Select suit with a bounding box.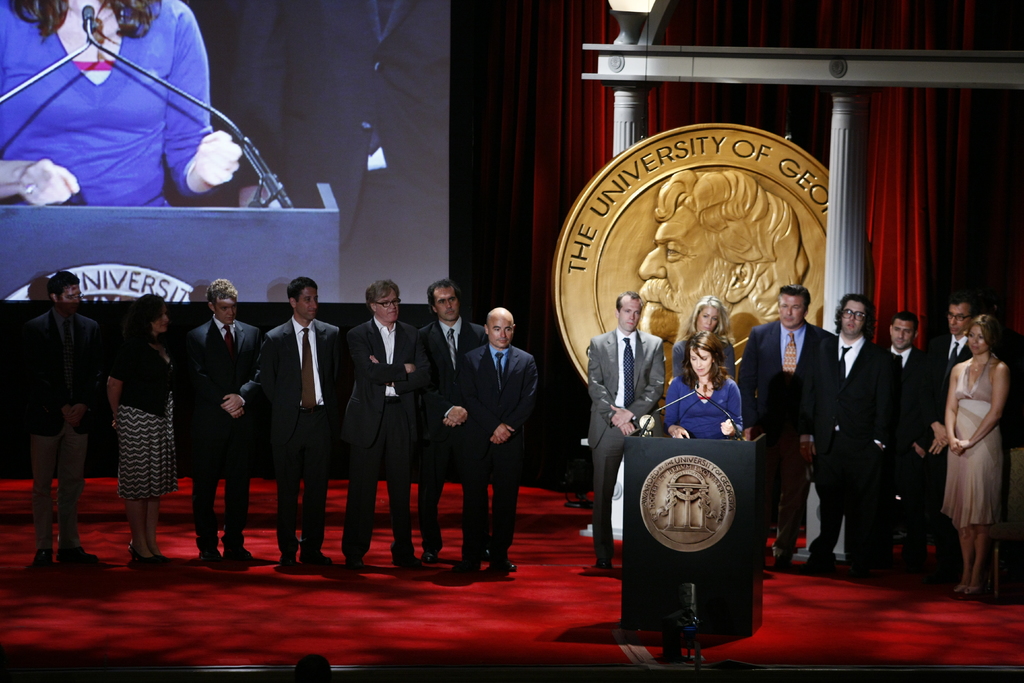
[735, 320, 839, 444].
